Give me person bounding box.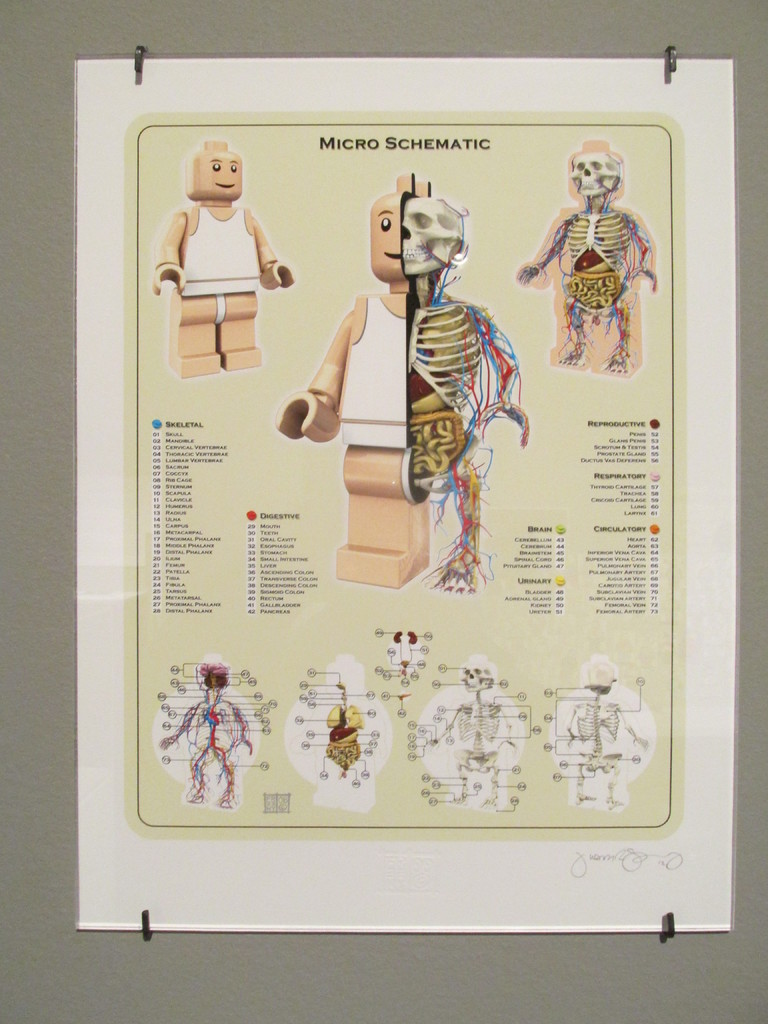
157 145 295 381.
